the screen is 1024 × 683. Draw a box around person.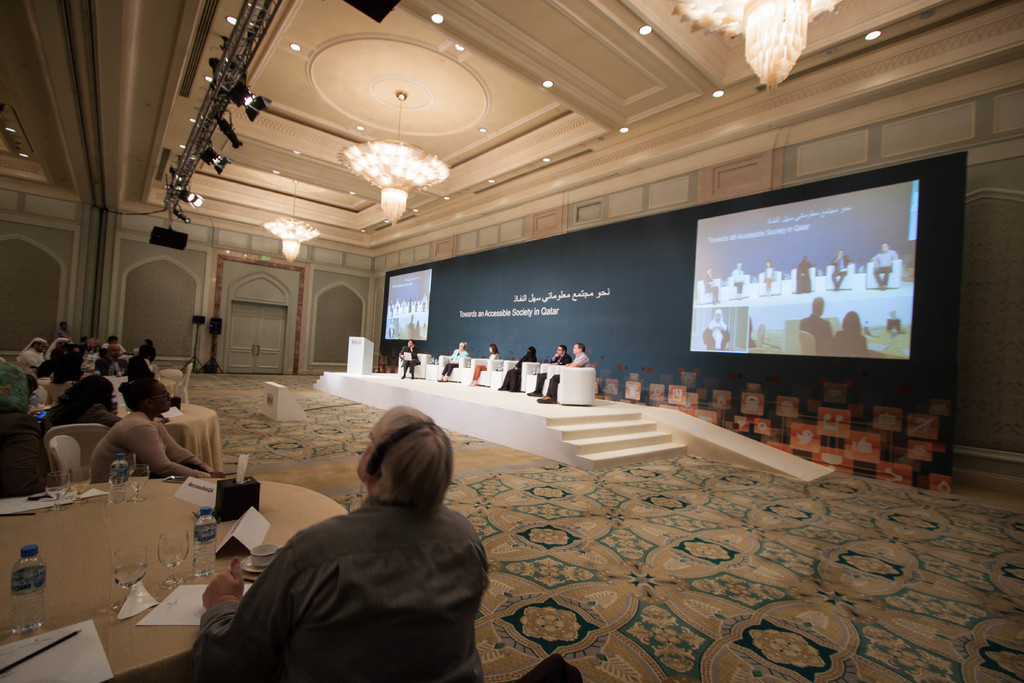
[left=834, top=309, right=869, bottom=349].
